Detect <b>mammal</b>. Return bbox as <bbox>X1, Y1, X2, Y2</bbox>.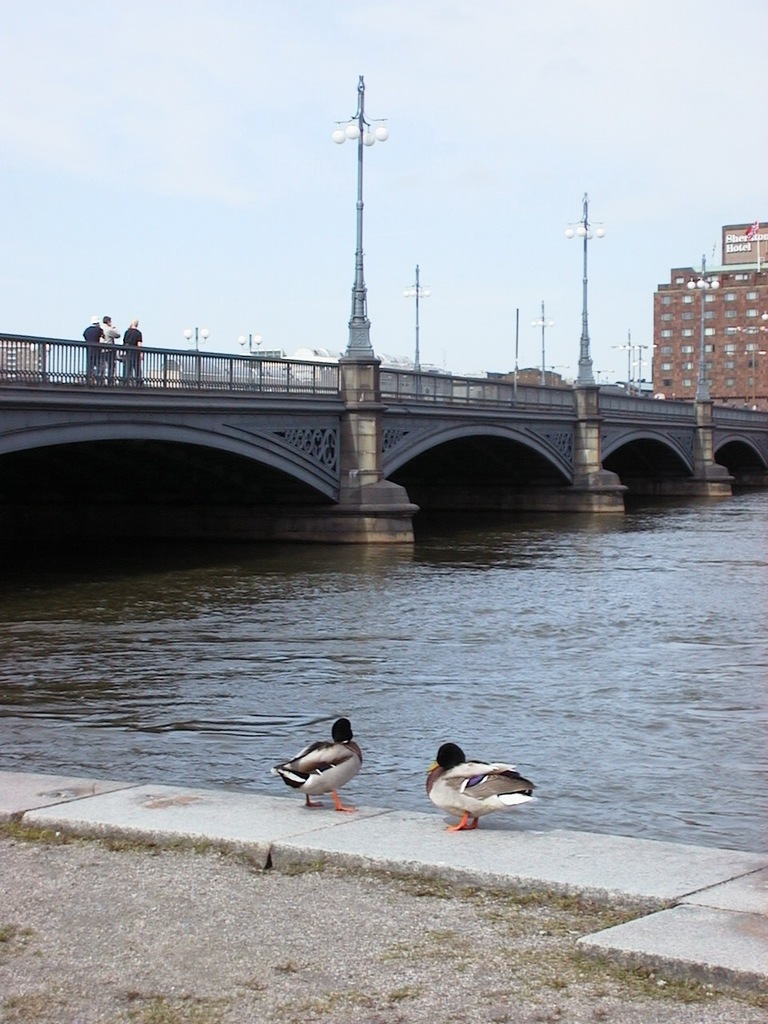
<bbox>119, 316, 148, 386</bbox>.
